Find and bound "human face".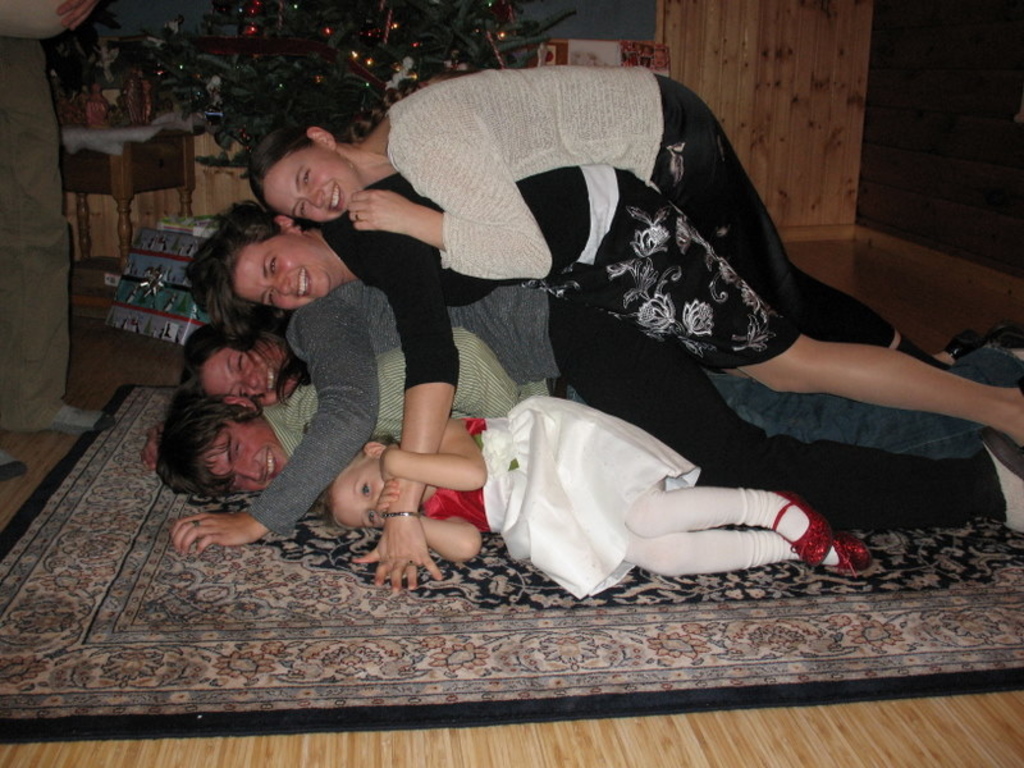
Bound: rect(230, 223, 337, 316).
